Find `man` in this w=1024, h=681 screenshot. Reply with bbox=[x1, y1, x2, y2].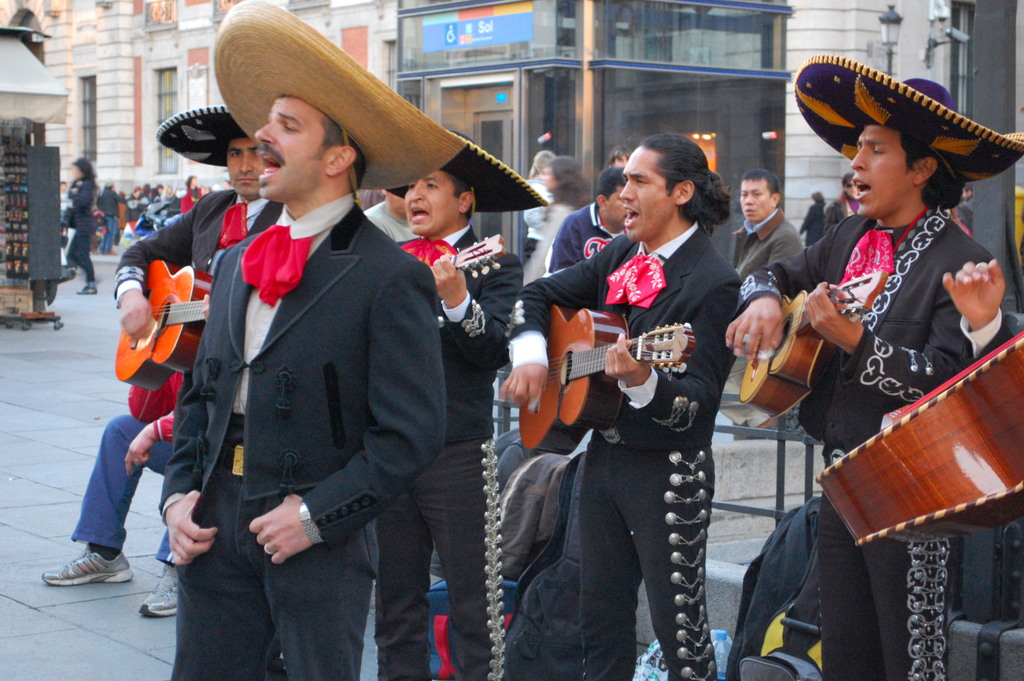
bbox=[511, 124, 746, 680].
